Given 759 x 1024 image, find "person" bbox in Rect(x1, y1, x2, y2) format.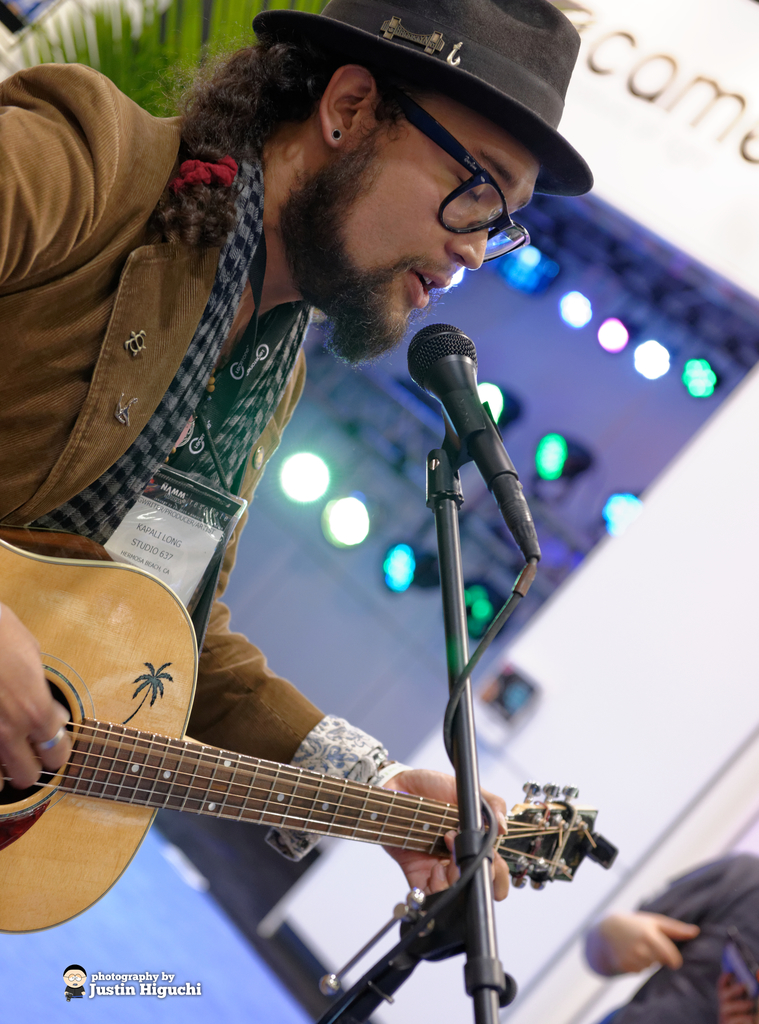
Rect(26, 29, 606, 1005).
